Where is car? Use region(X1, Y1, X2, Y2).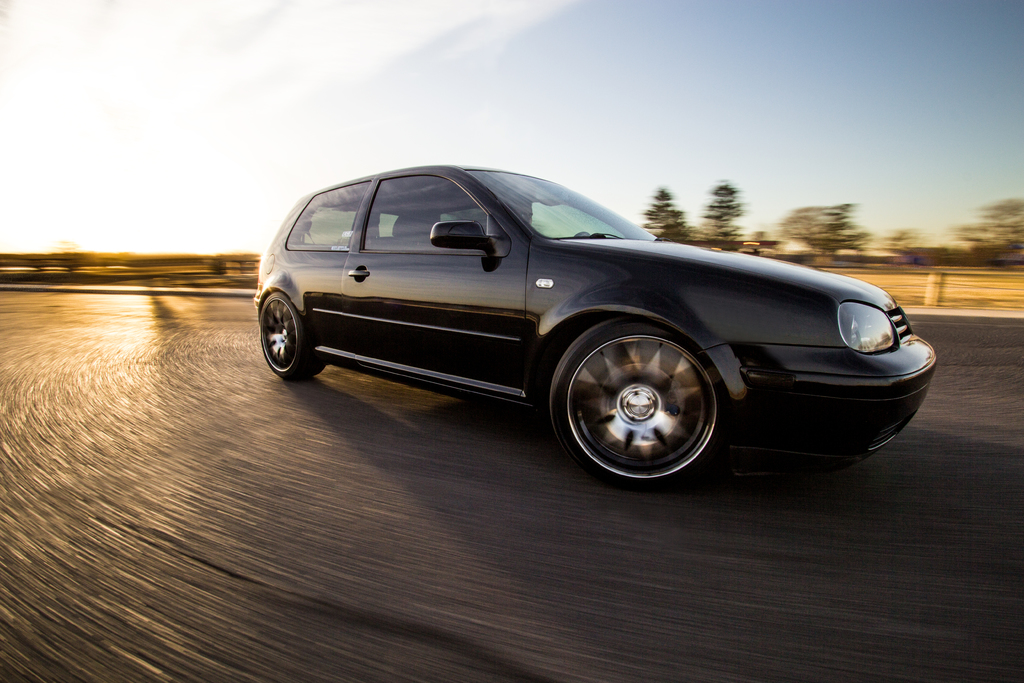
region(255, 165, 943, 488).
